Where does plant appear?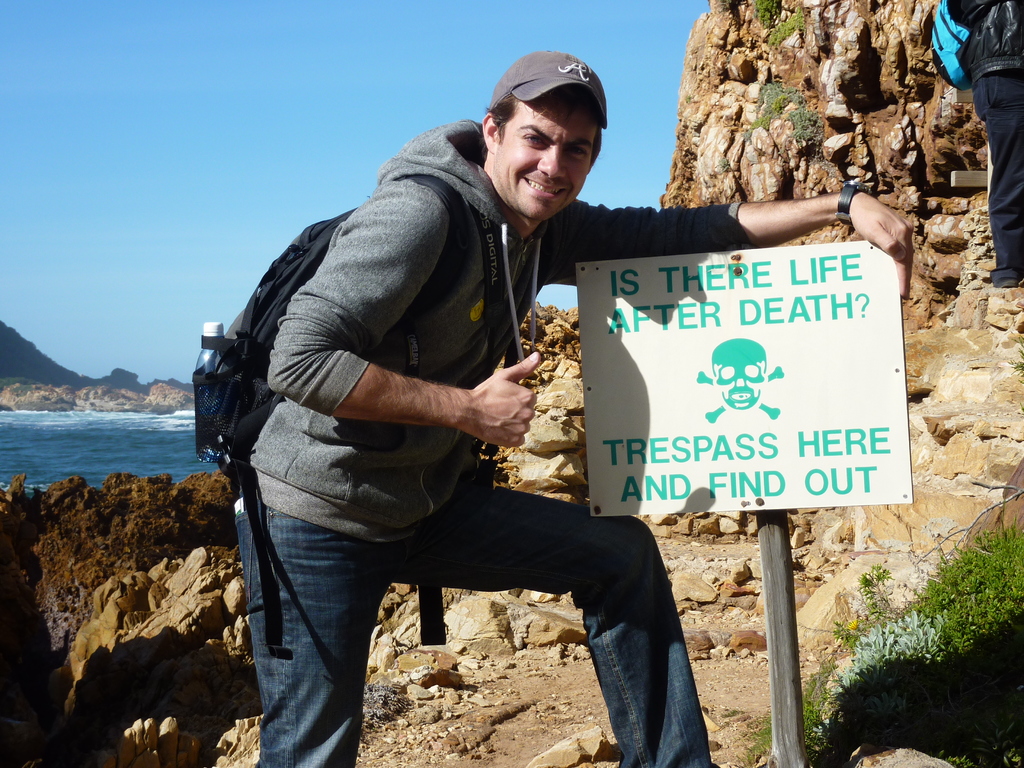
Appears at x1=714 y1=163 x2=724 y2=176.
